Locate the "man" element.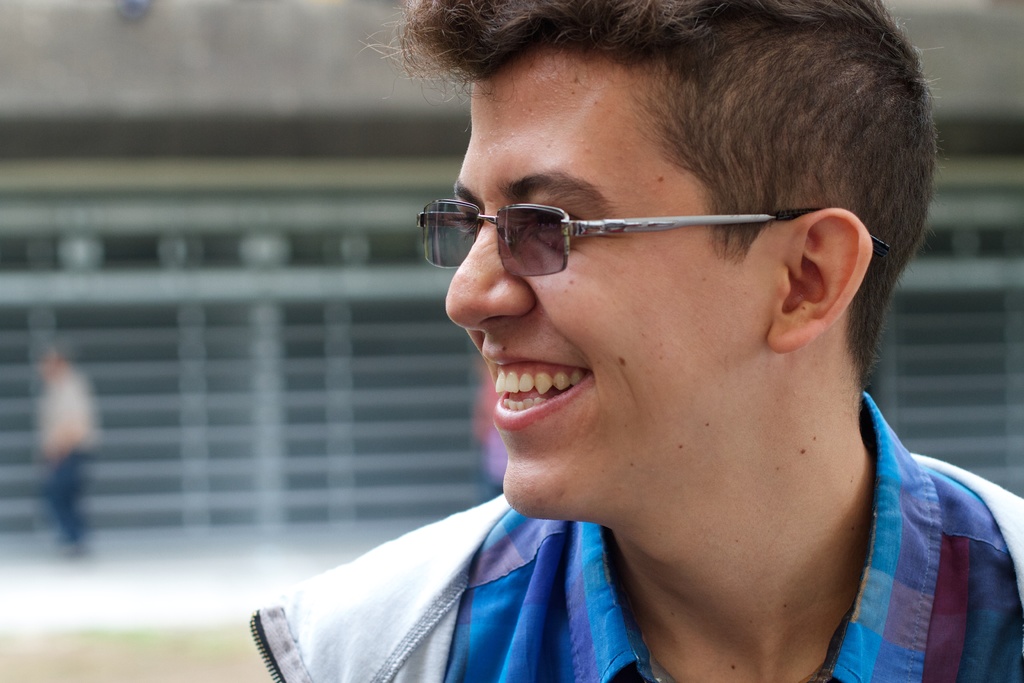
Element bbox: [204, 28, 1020, 677].
